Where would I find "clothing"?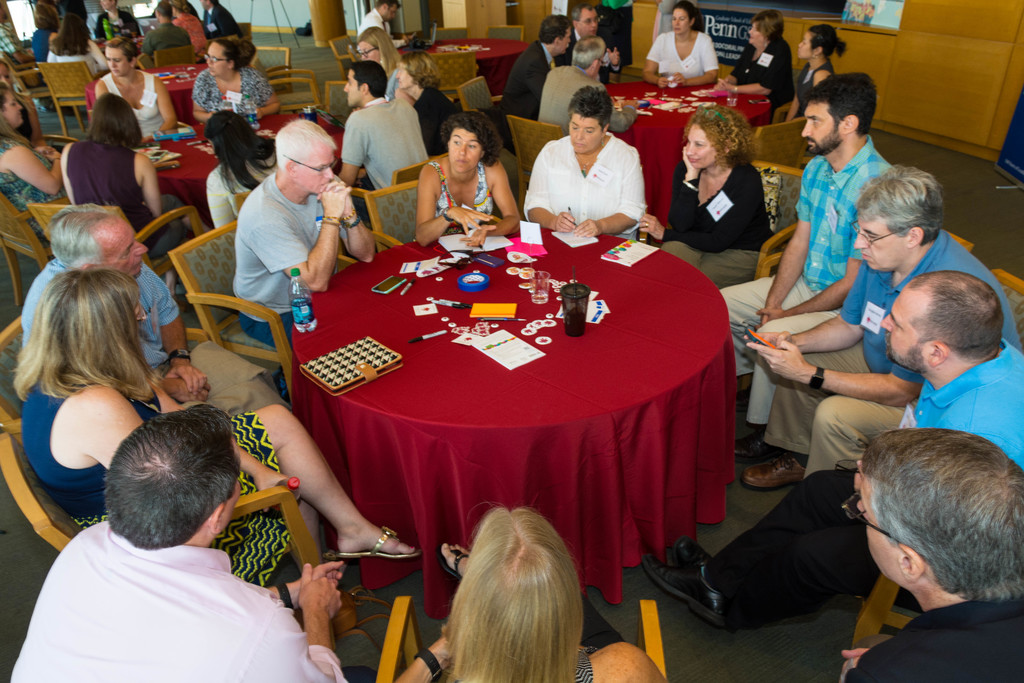
At (x1=659, y1=157, x2=768, y2=288).
